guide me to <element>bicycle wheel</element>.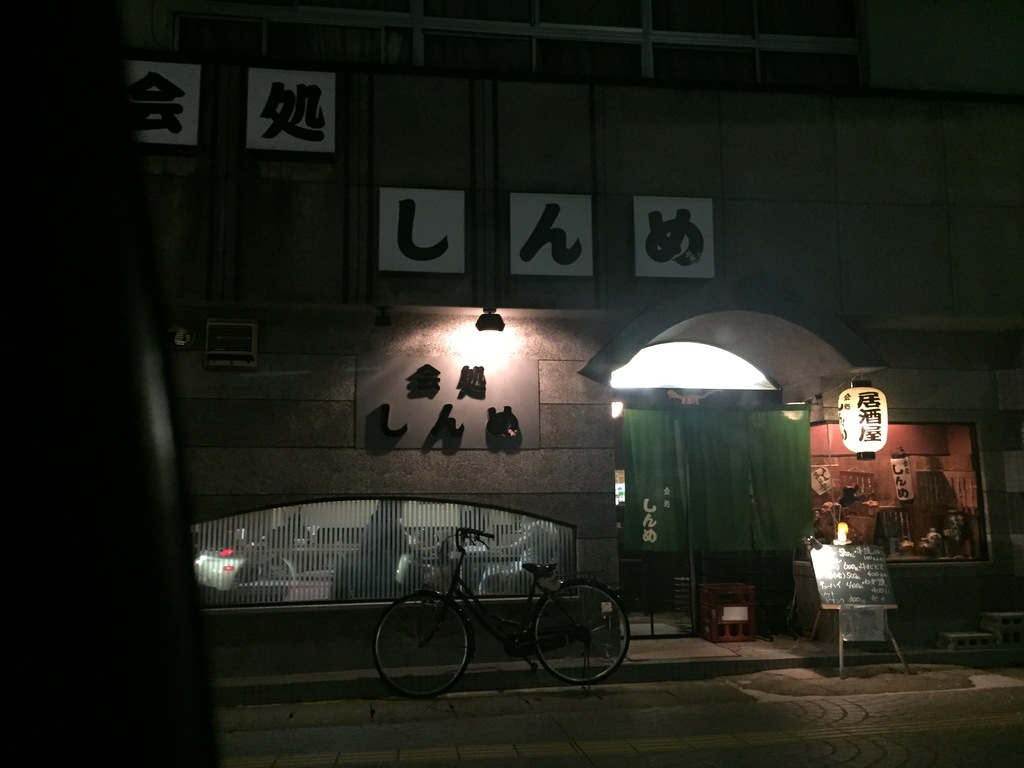
Guidance: bbox=[383, 596, 467, 700].
